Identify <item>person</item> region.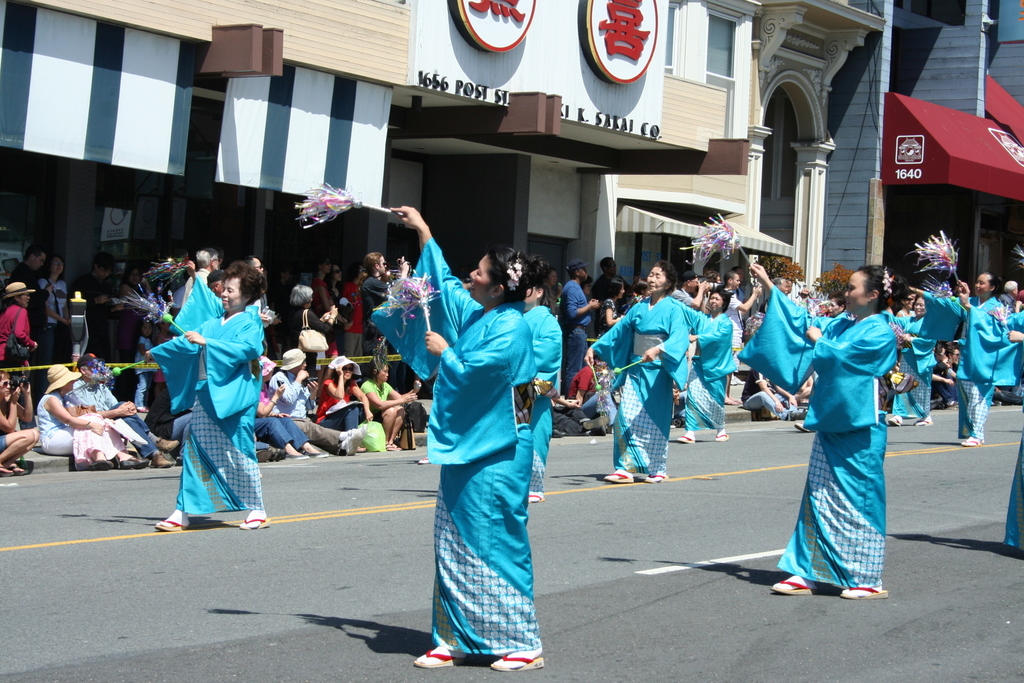
Region: x1=677, y1=276, x2=737, y2=457.
